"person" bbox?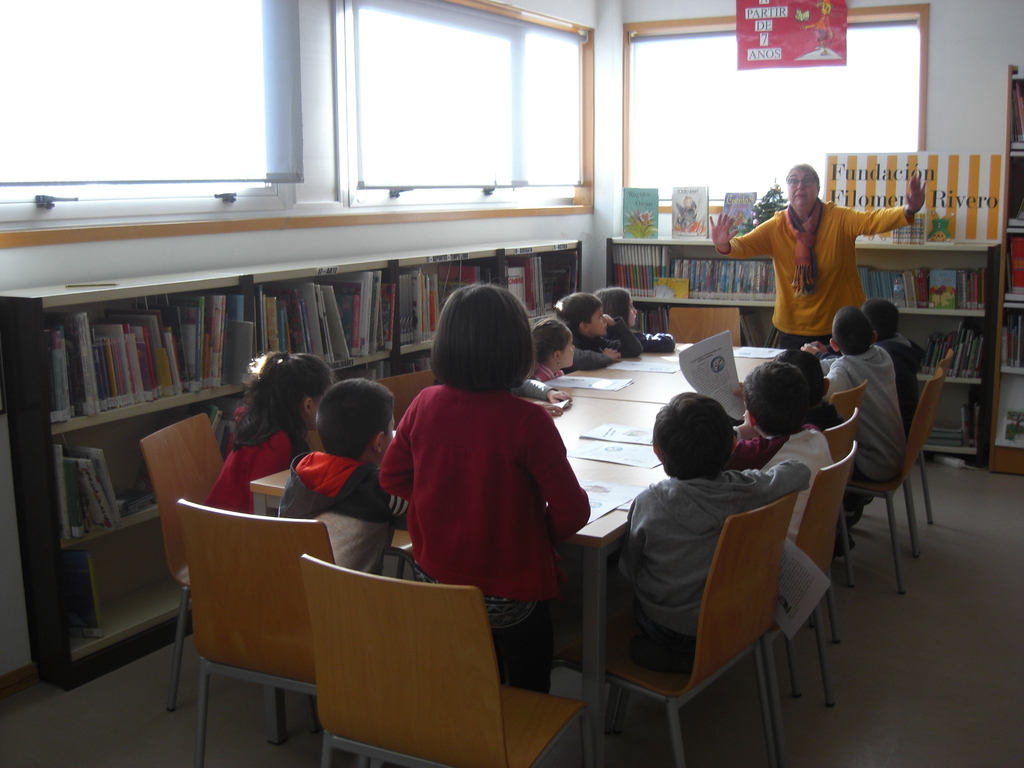
region(701, 164, 931, 345)
